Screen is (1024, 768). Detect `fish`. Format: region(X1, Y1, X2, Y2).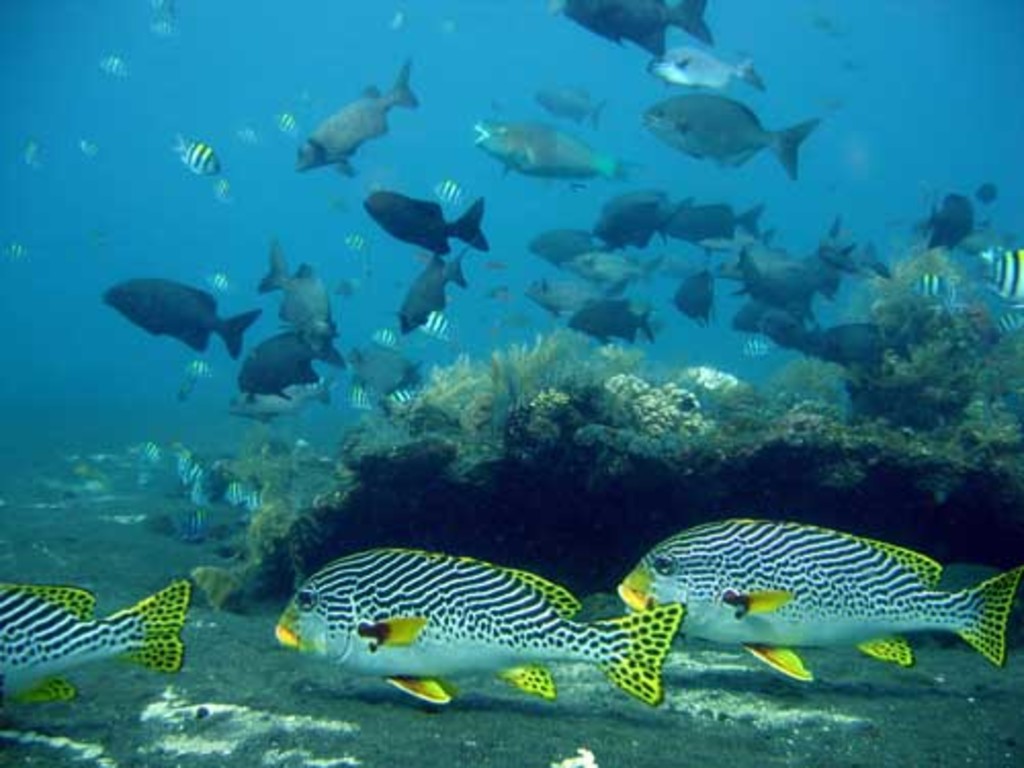
region(774, 324, 842, 367).
